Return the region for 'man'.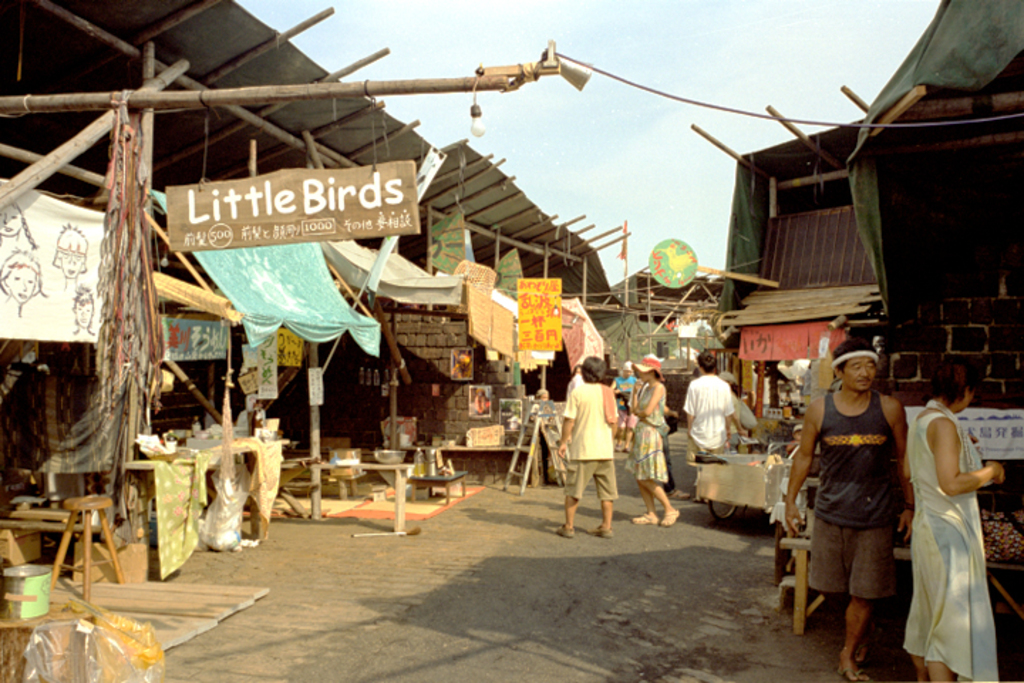
bbox=(558, 351, 620, 536).
